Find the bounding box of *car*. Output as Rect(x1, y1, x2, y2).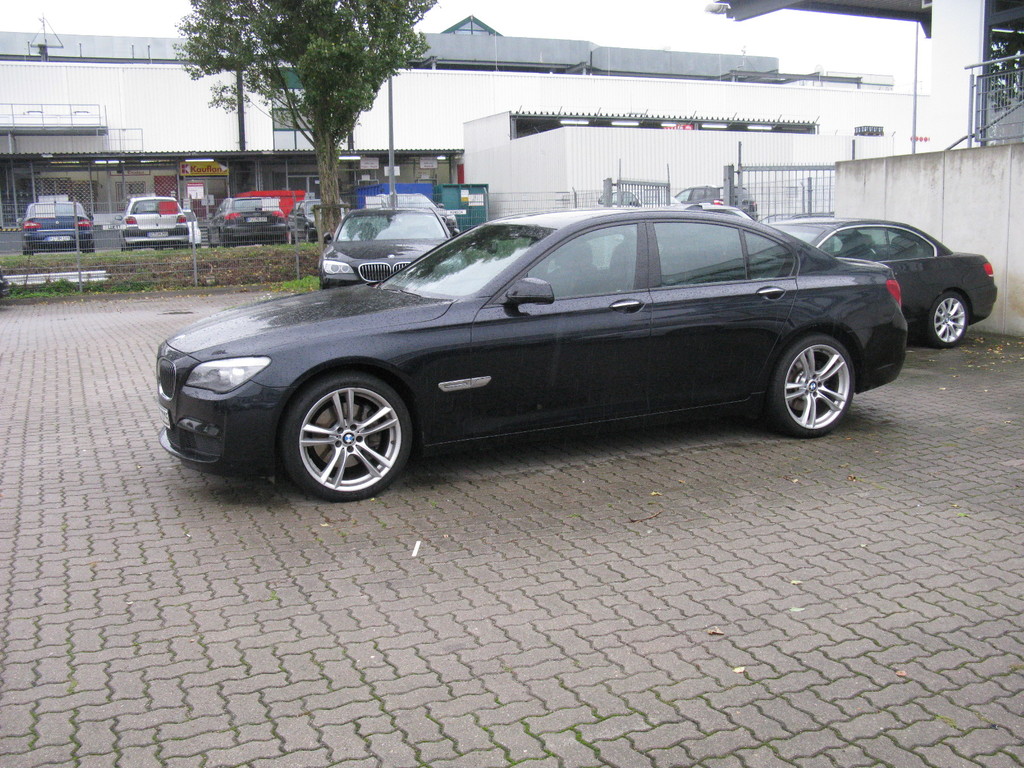
Rect(116, 192, 188, 244).
